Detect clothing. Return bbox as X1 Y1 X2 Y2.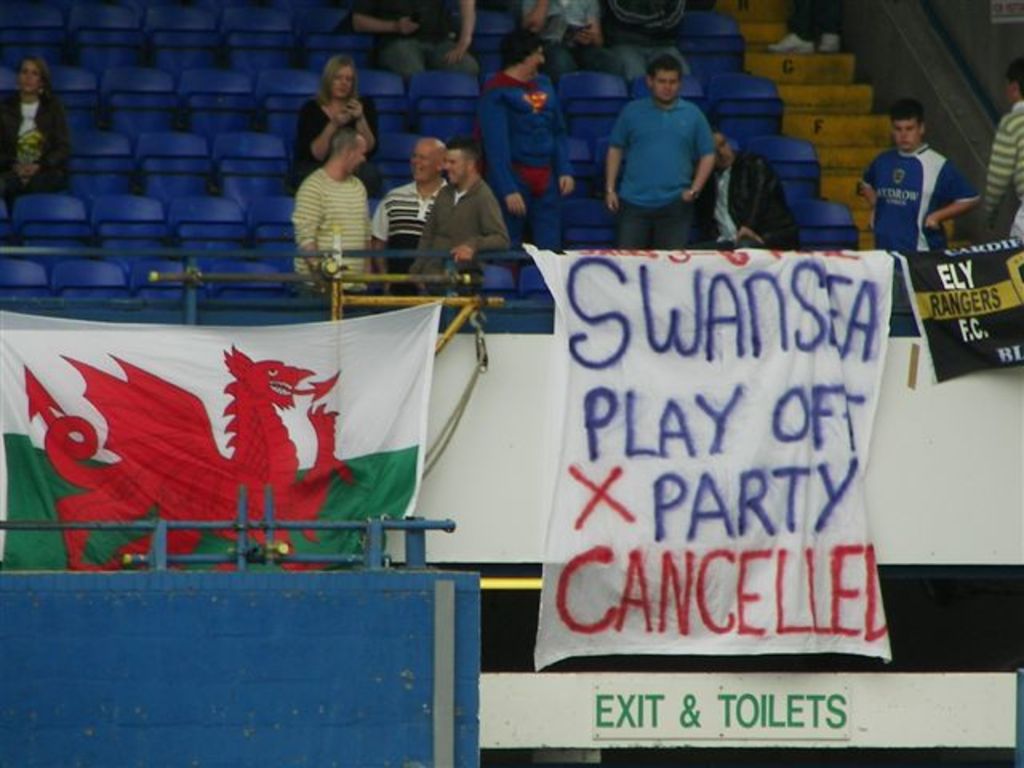
408 174 514 294.
